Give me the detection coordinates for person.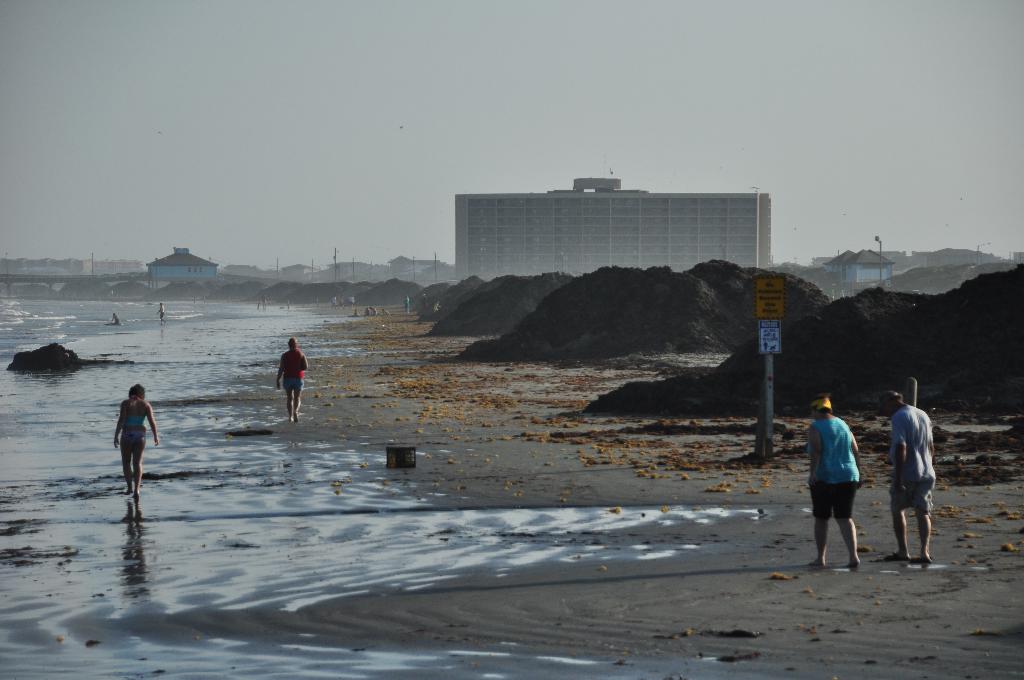
l=801, t=393, r=859, b=563.
